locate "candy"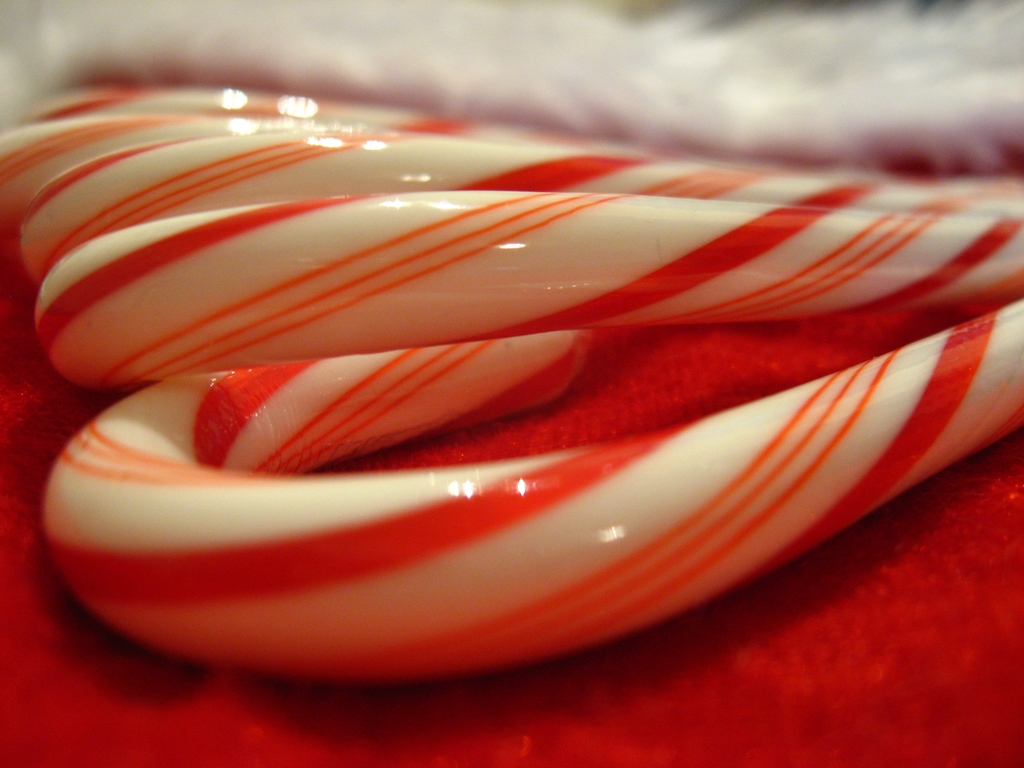
(40,297,1023,685)
